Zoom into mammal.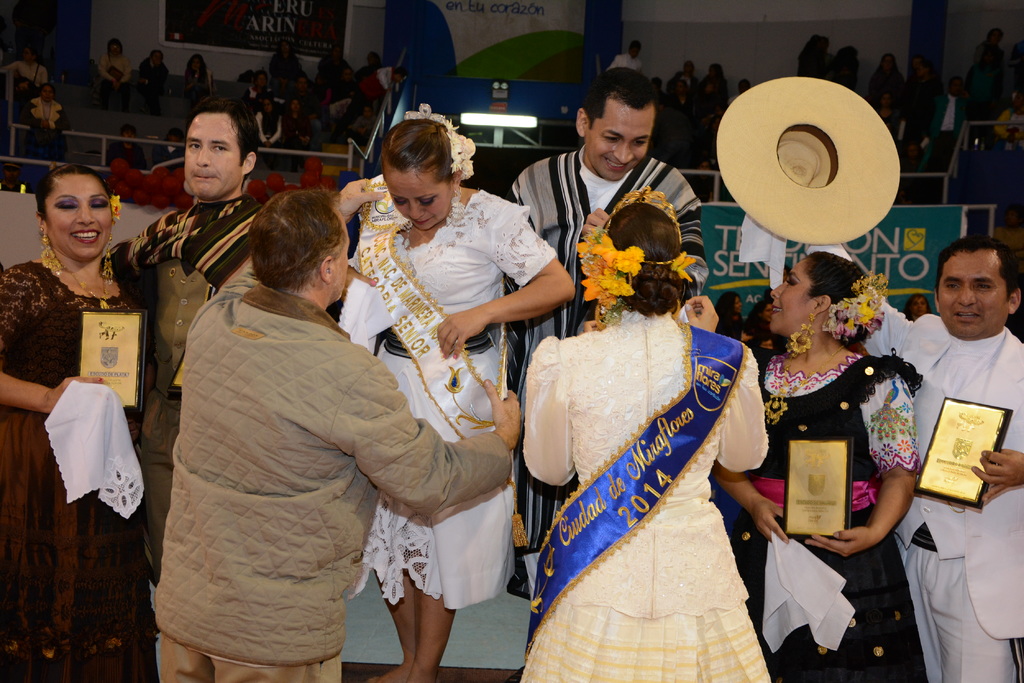
Zoom target: [1009,40,1023,97].
